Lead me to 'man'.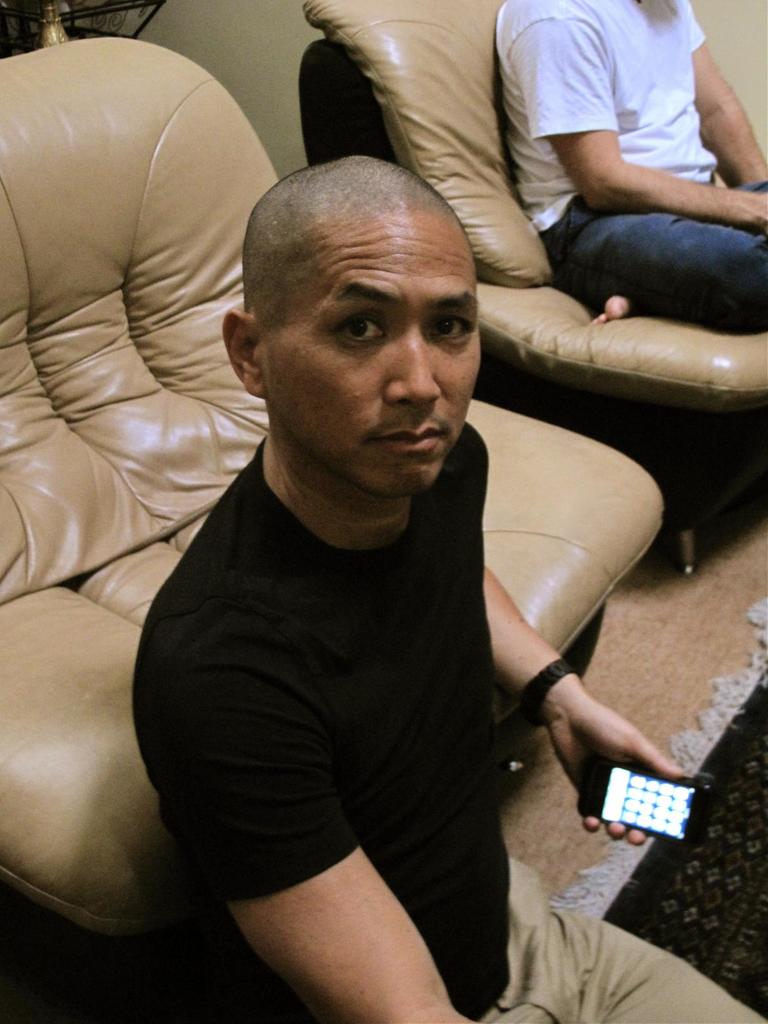
Lead to {"left": 497, "top": 0, "right": 767, "bottom": 331}.
